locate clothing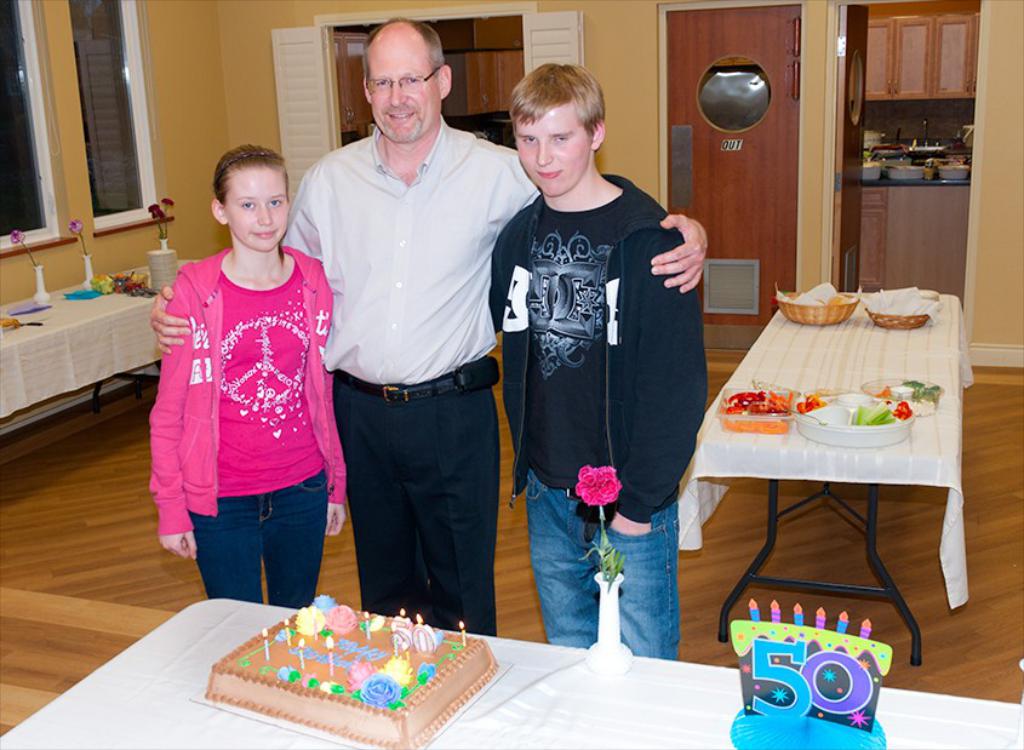
<box>280,127,540,639</box>
